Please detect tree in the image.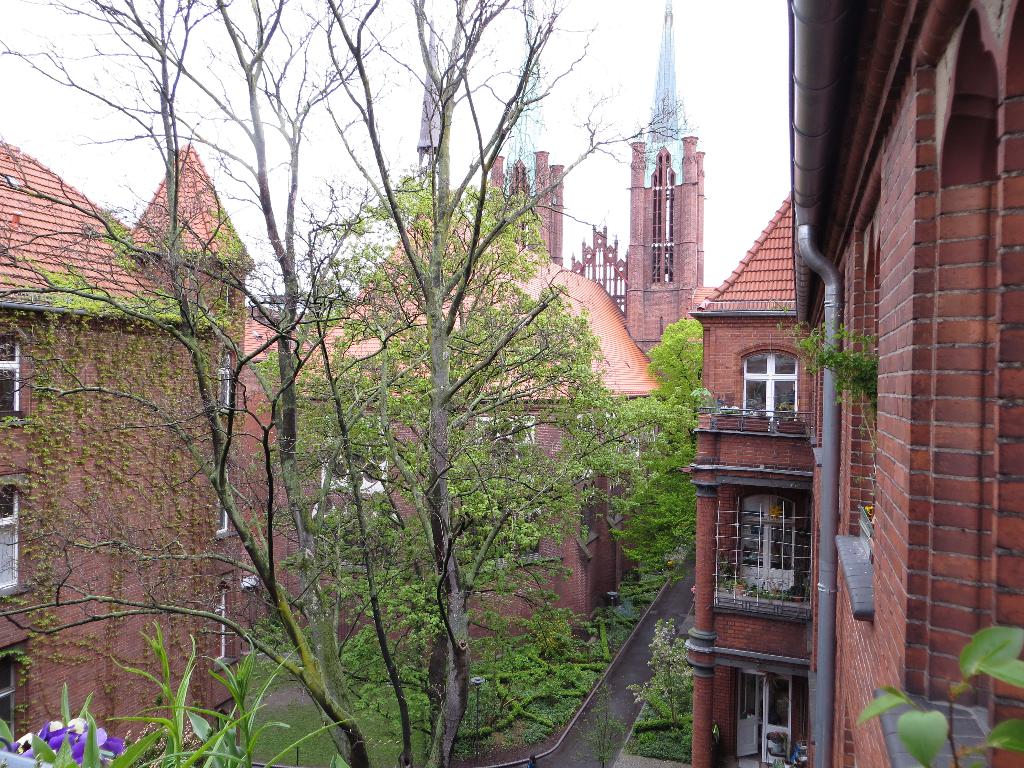
<box>575,318,714,616</box>.
